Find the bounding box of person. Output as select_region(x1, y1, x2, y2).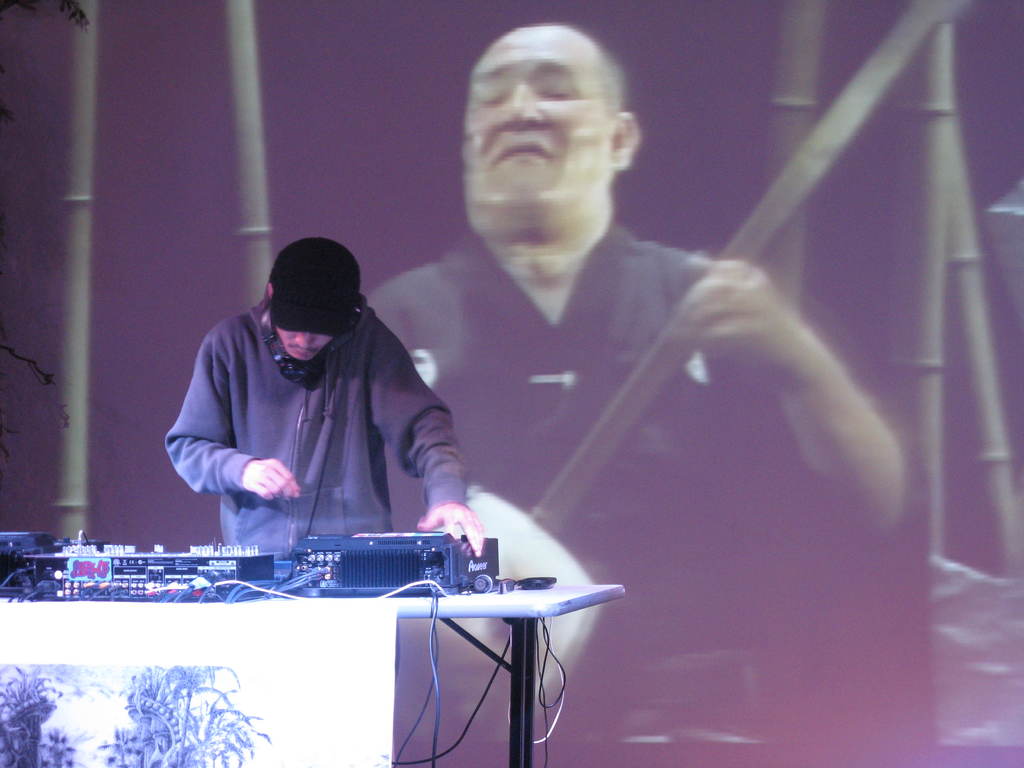
select_region(163, 237, 488, 554).
